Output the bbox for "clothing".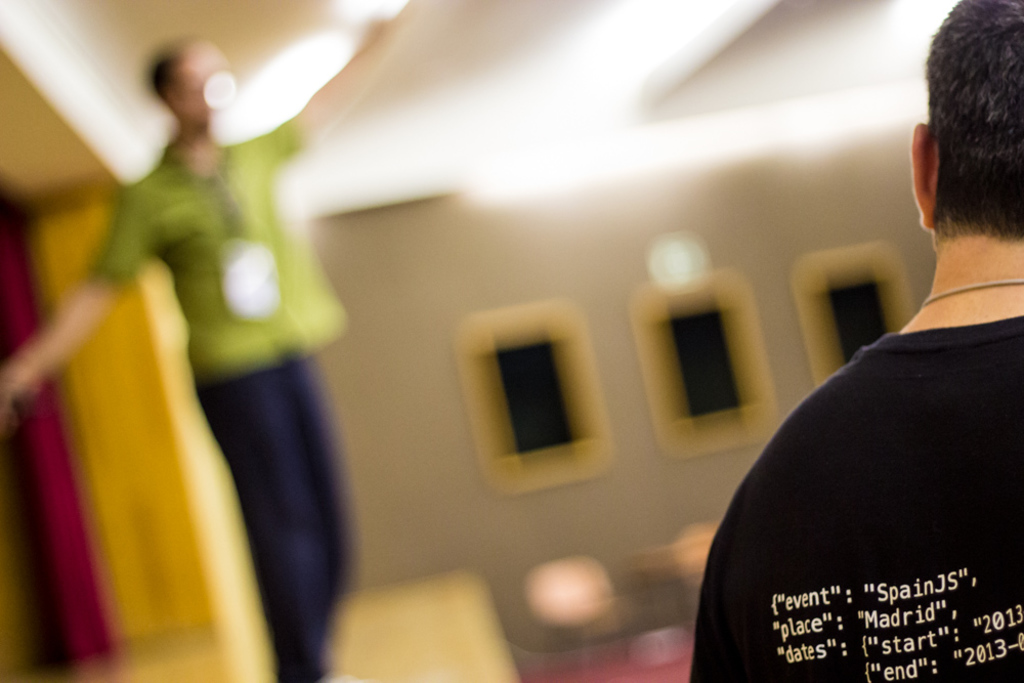
[86, 139, 327, 682].
